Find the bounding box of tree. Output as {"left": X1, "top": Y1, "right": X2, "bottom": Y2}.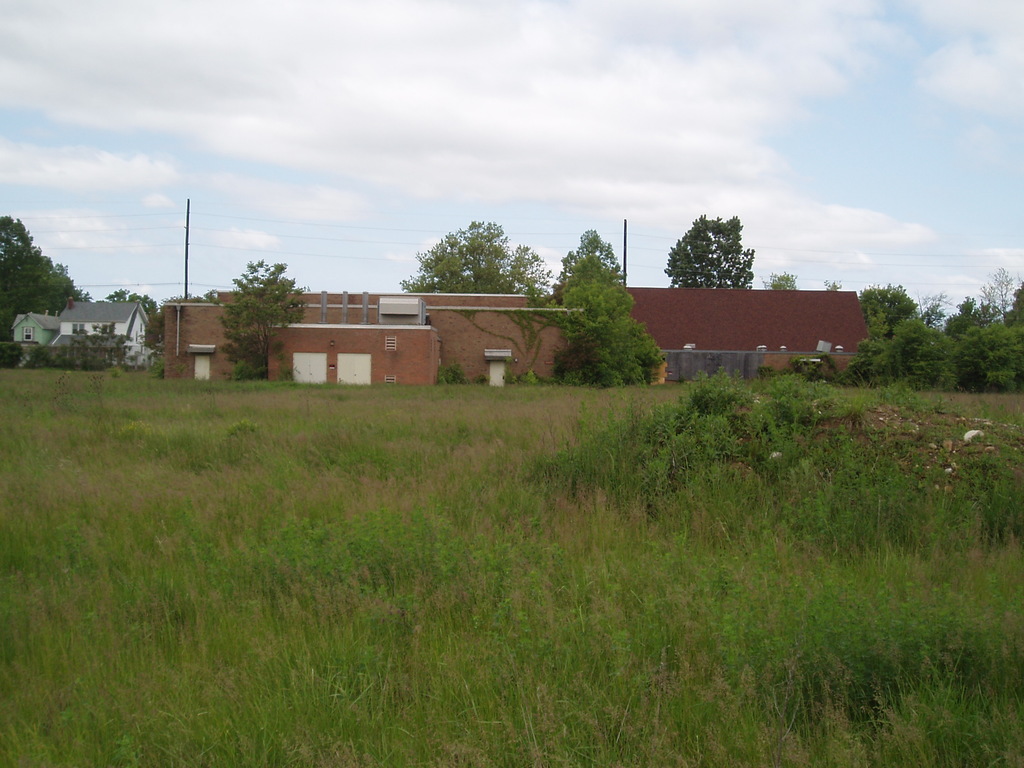
{"left": 660, "top": 213, "right": 753, "bottom": 288}.
